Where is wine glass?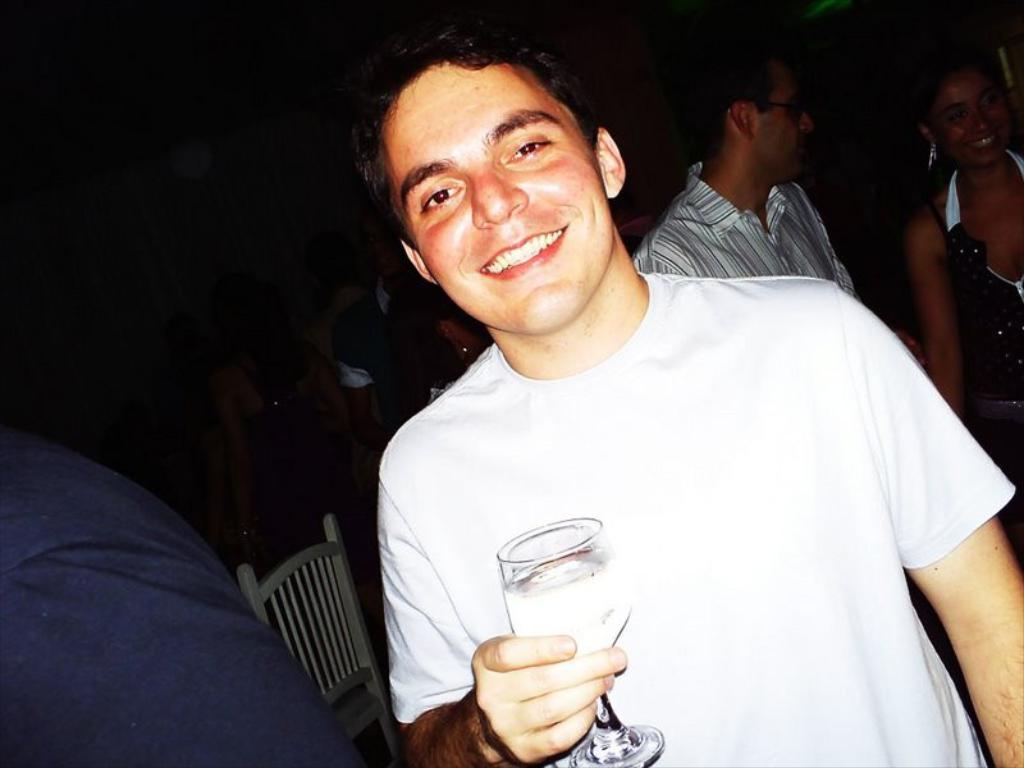
(x1=495, y1=515, x2=663, y2=767).
